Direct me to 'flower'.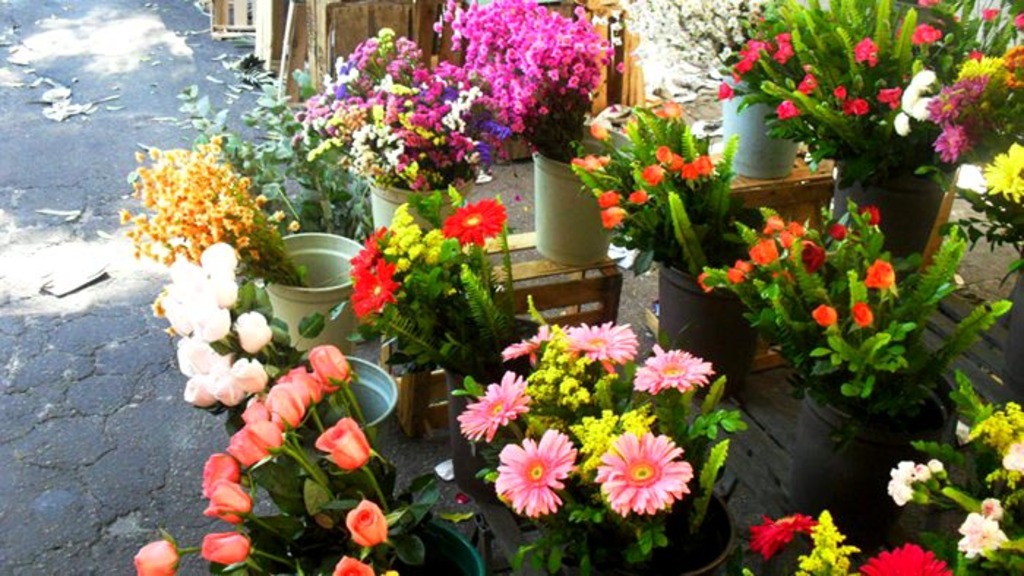
Direction: 784,231,793,244.
